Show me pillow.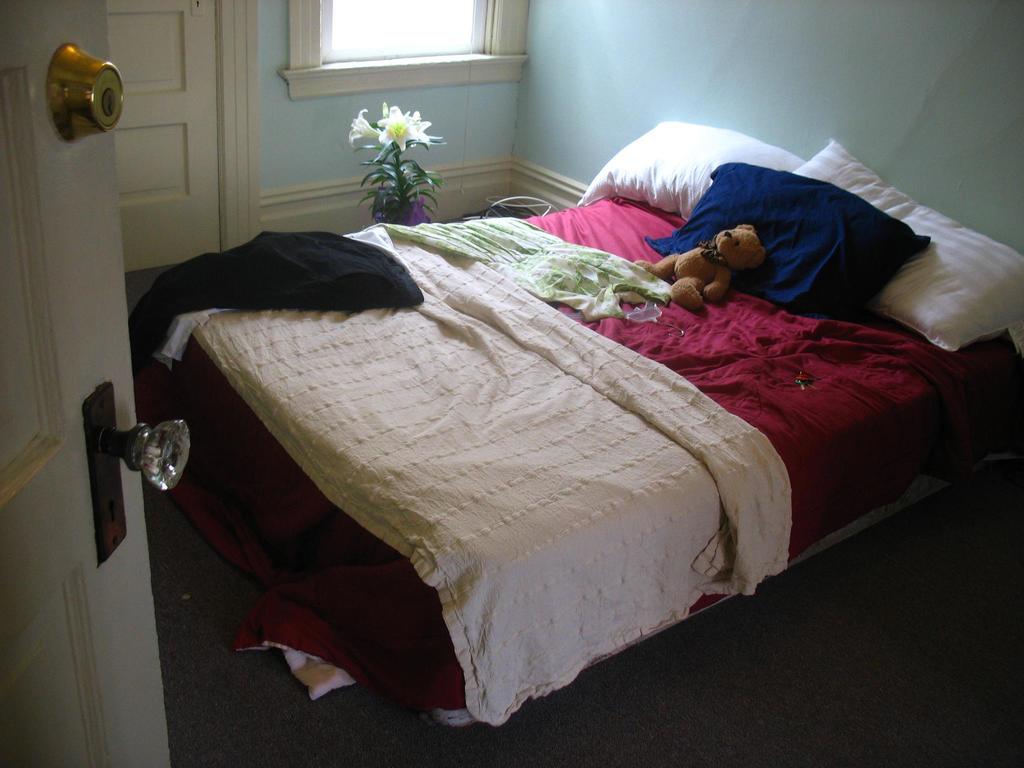
pillow is here: <region>572, 111, 811, 227</region>.
